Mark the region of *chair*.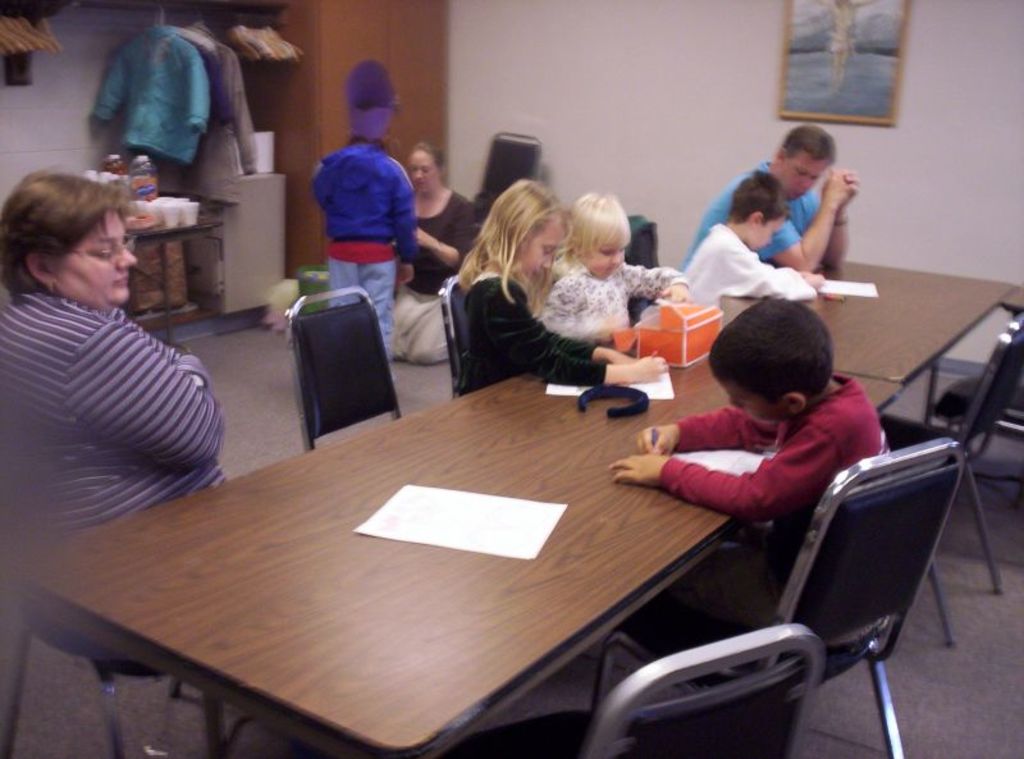
Region: {"left": 632, "top": 406, "right": 986, "bottom": 758}.
